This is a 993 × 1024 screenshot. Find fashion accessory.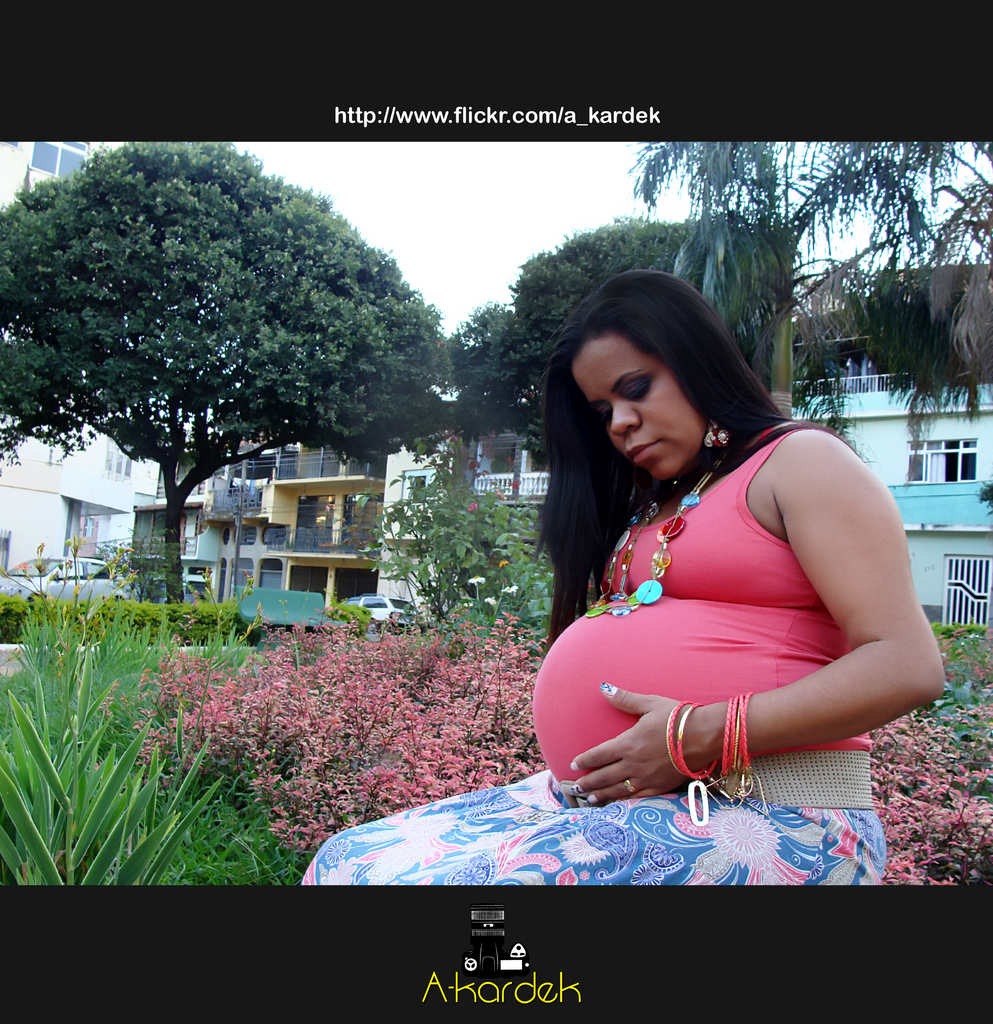
Bounding box: box(704, 424, 734, 449).
